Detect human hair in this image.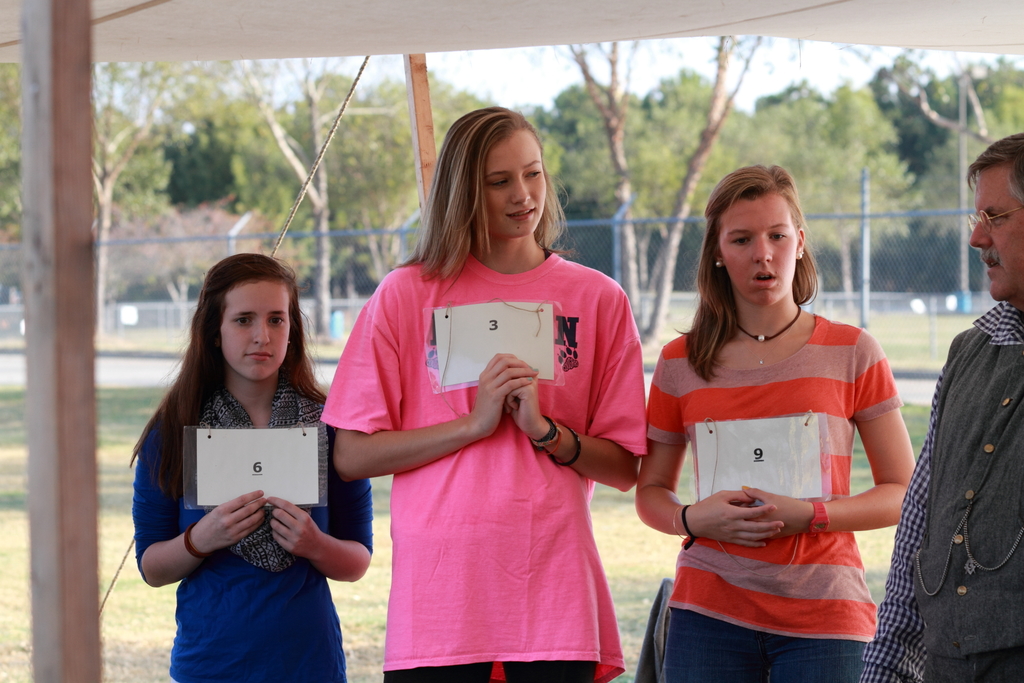
Detection: 674/159/817/381.
